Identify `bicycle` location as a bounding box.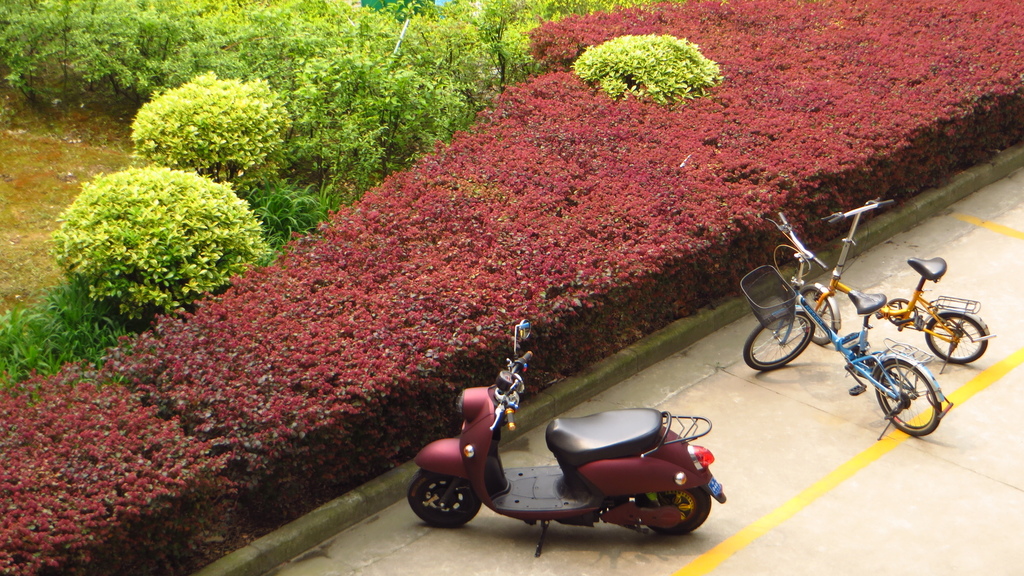
select_region(740, 212, 952, 435).
